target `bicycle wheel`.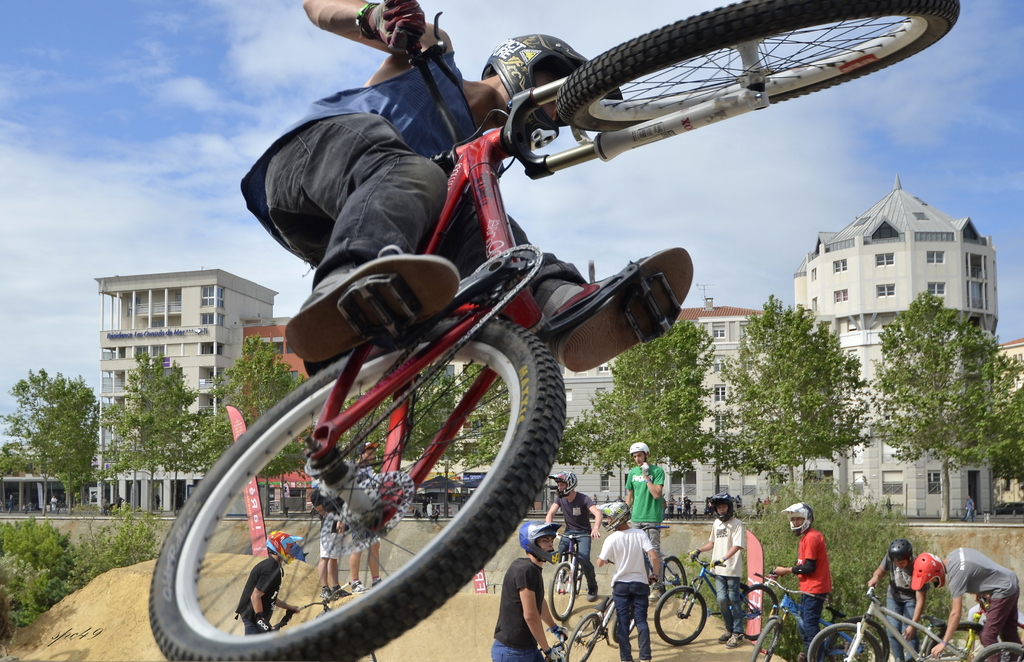
Target region: select_region(150, 309, 565, 661).
